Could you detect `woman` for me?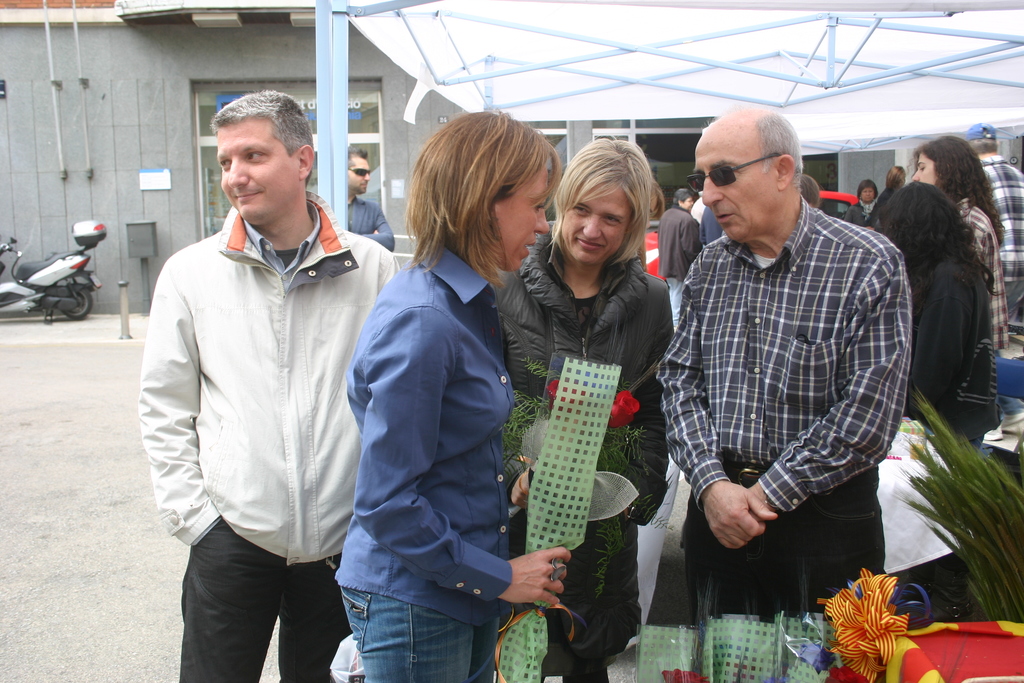
Detection result: [863,177,998,619].
